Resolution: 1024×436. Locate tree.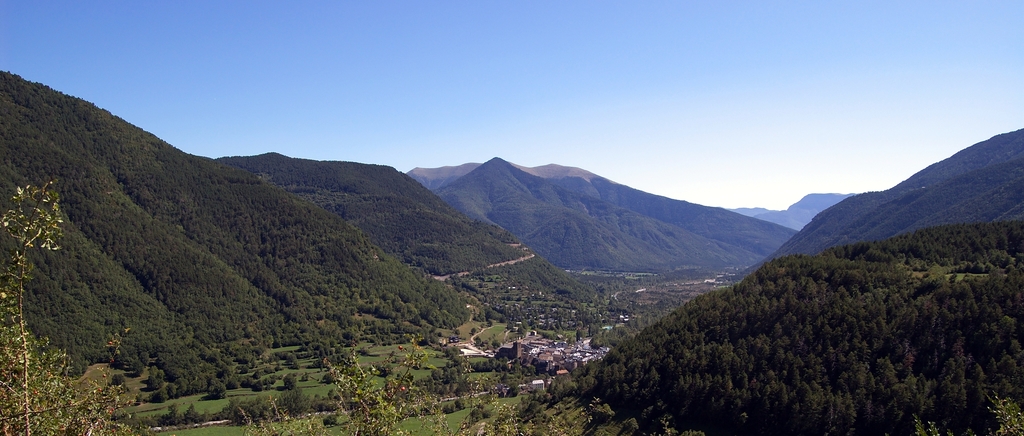
[475,335,483,348].
